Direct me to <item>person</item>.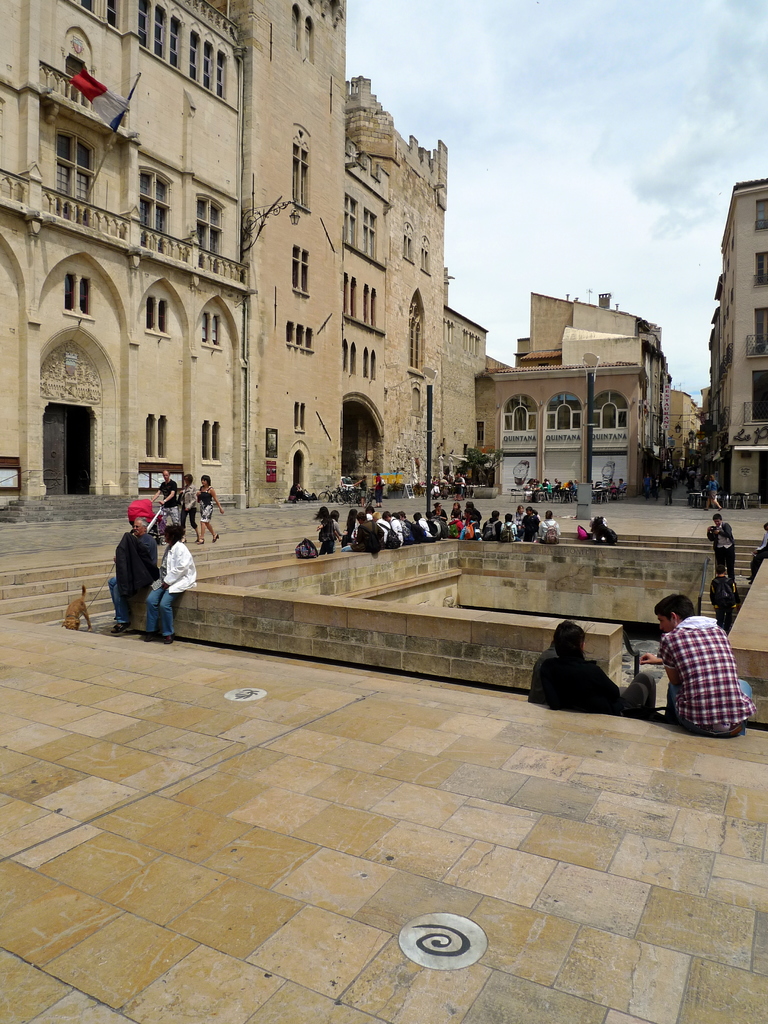
Direction: left=143, top=519, right=197, bottom=643.
